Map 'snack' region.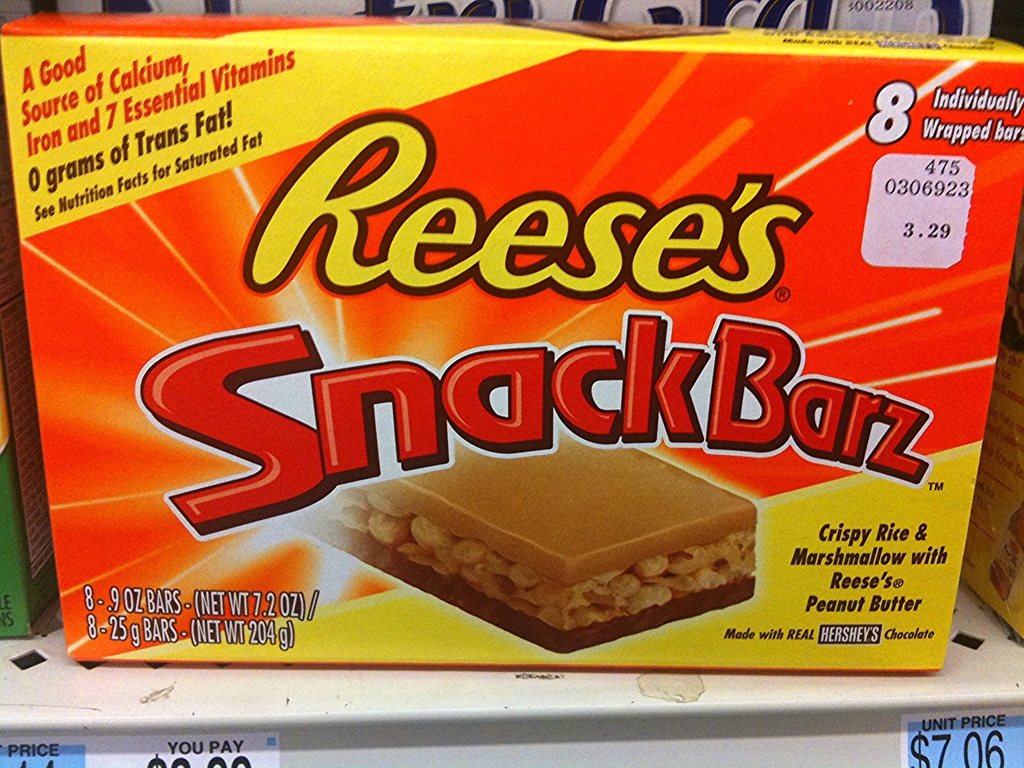
Mapped to [275, 423, 758, 653].
